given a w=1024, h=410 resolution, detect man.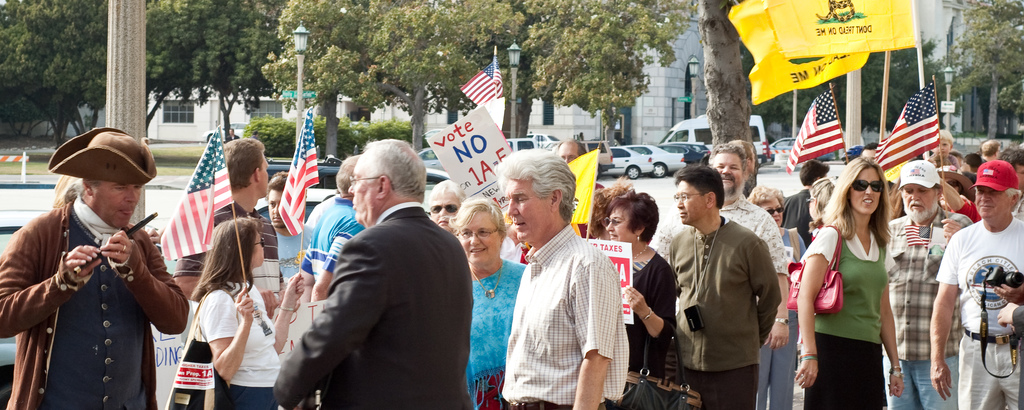
pyautogui.locateOnScreen(884, 158, 970, 409).
